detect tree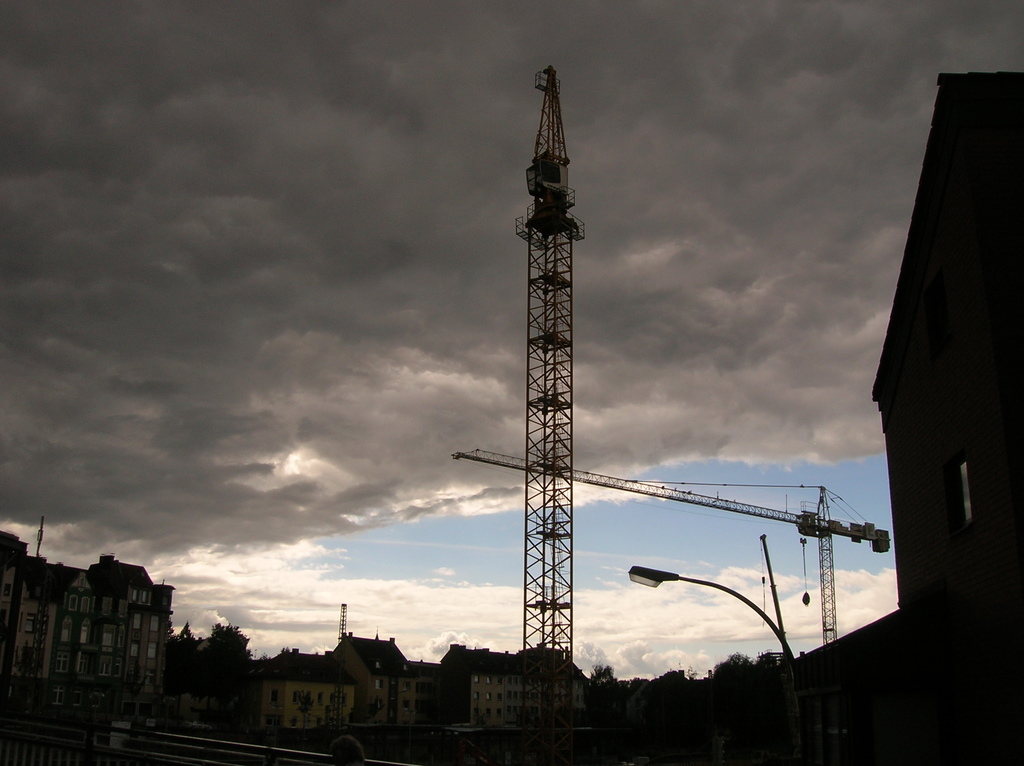
bbox(587, 662, 627, 721)
